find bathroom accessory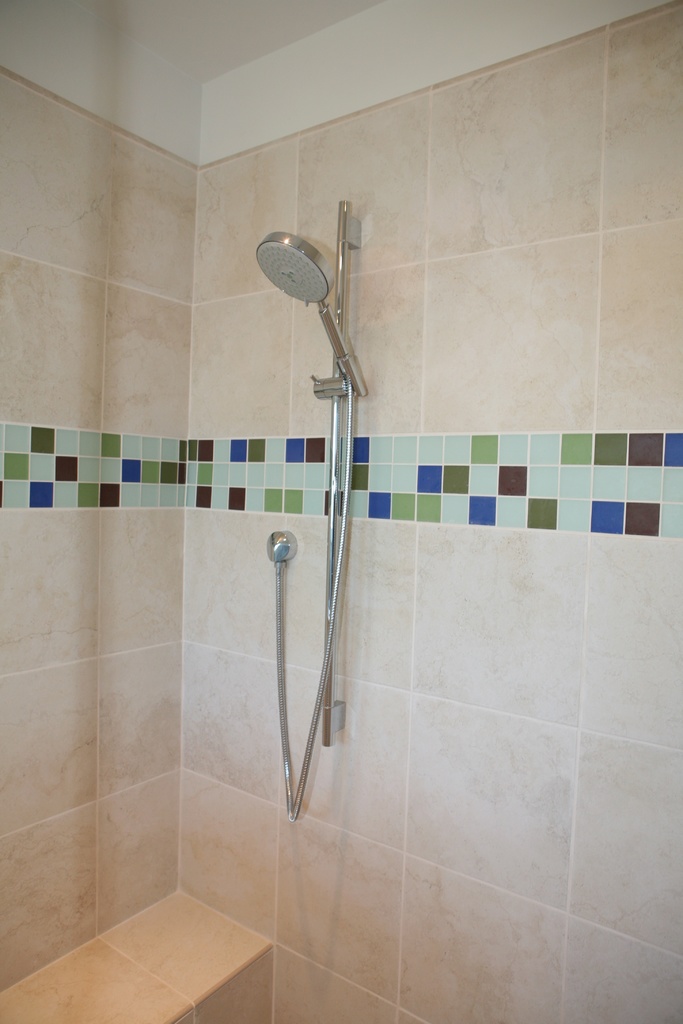
{"x1": 239, "y1": 175, "x2": 365, "y2": 858}
